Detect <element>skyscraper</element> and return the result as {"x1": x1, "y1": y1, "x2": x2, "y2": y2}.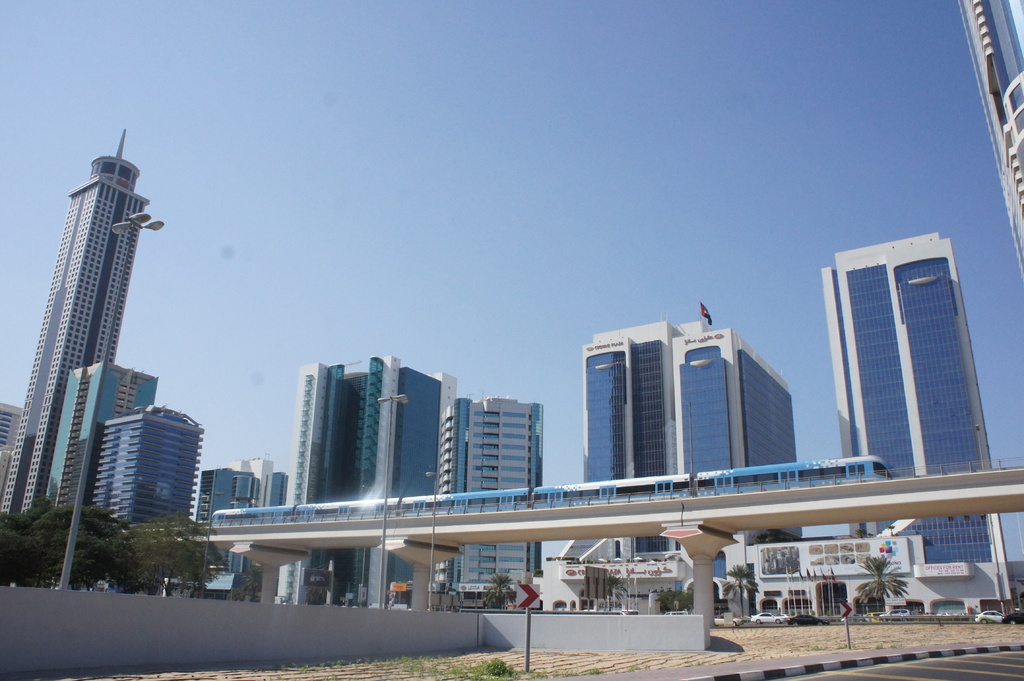
{"x1": 580, "y1": 313, "x2": 796, "y2": 611}.
